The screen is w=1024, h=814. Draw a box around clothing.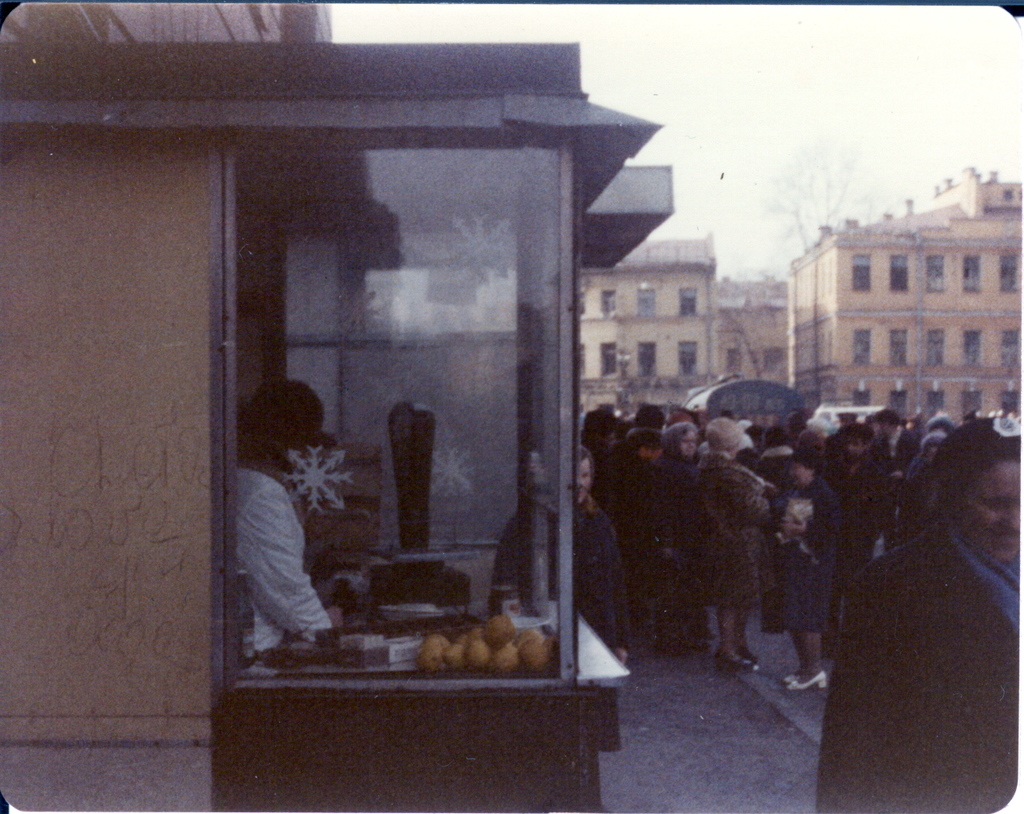
select_region(239, 459, 338, 655).
